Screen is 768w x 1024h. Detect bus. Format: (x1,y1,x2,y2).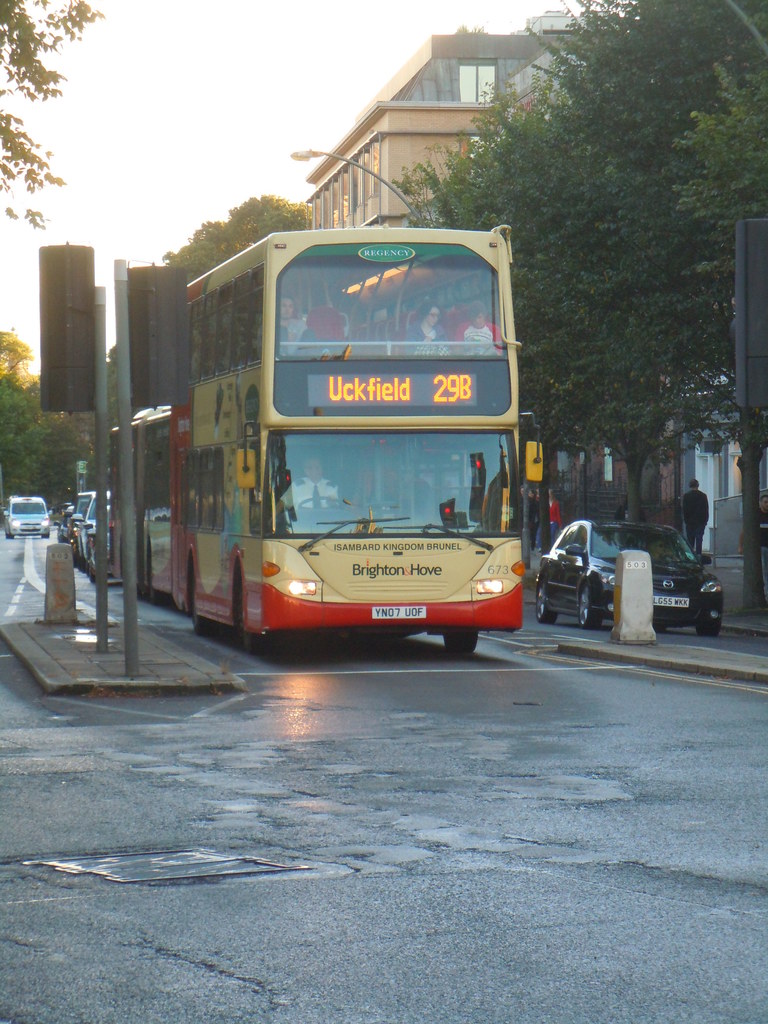
(107,393,179,600).
